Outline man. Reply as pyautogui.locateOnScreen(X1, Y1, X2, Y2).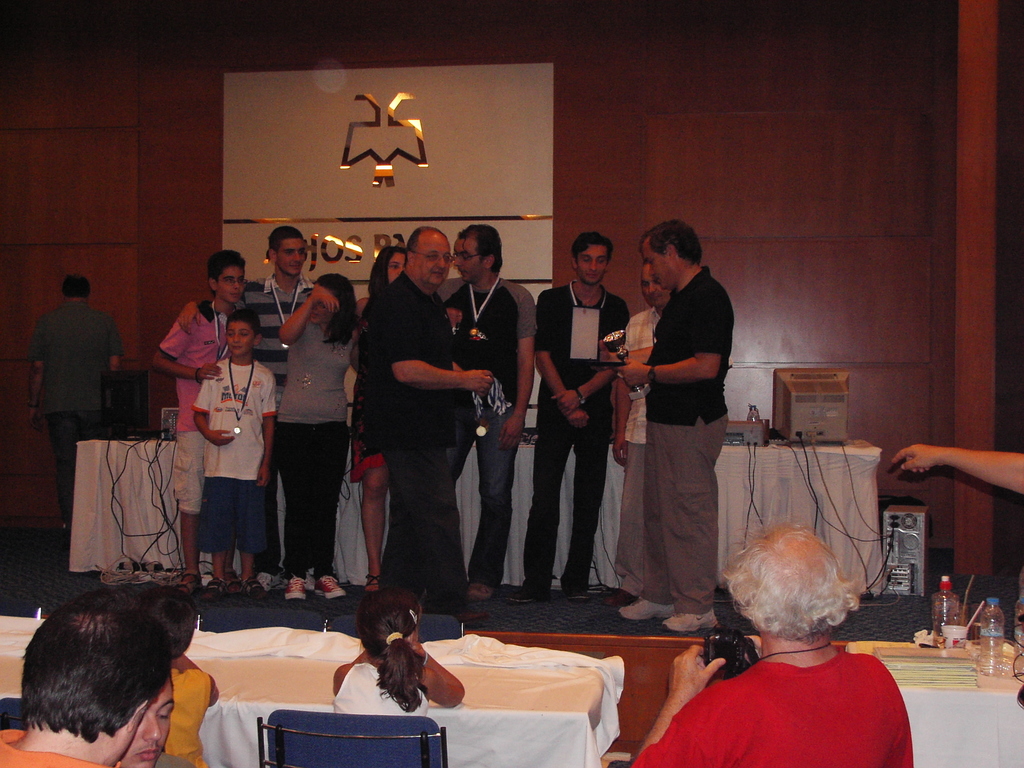
pyautogui.locateOnScreen(118, 669, 175, 767).
